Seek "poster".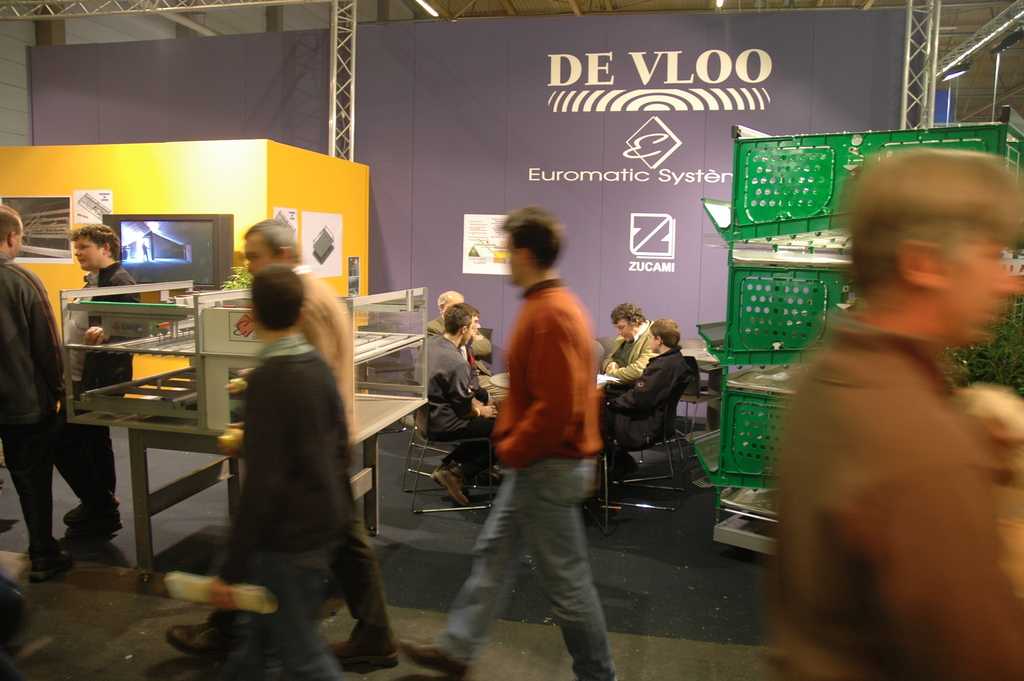
rect(348, 255, 359, 299).
